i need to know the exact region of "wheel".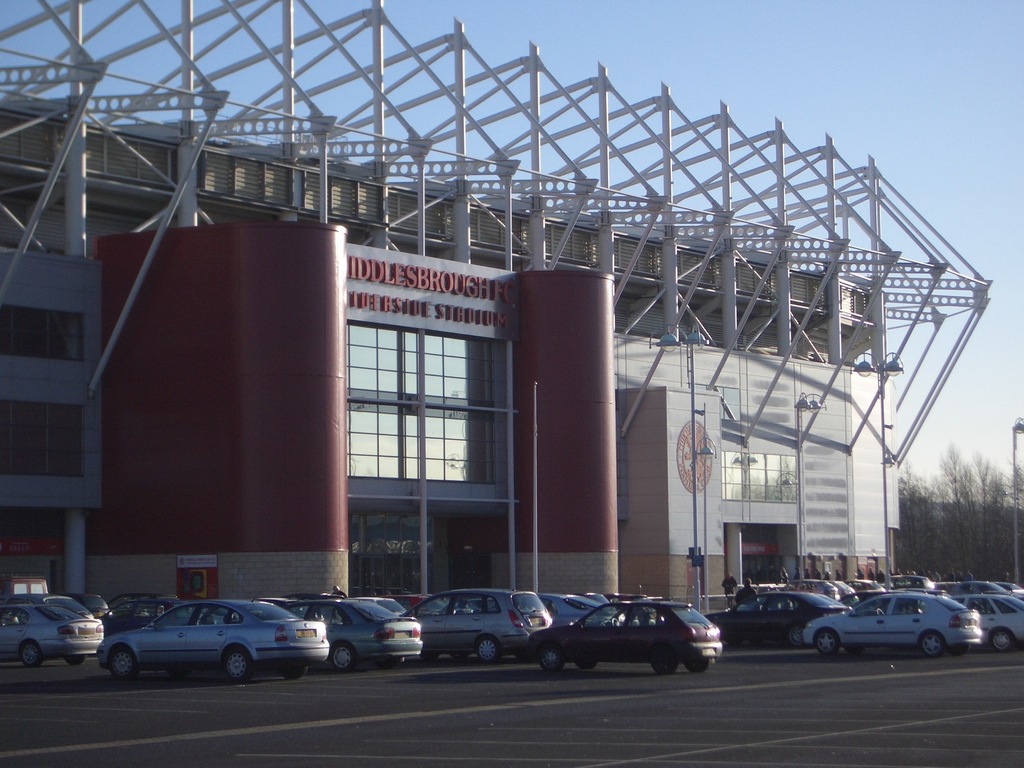
Region: pyautogui.locateOnScreen(517, 653, 536, 661).
